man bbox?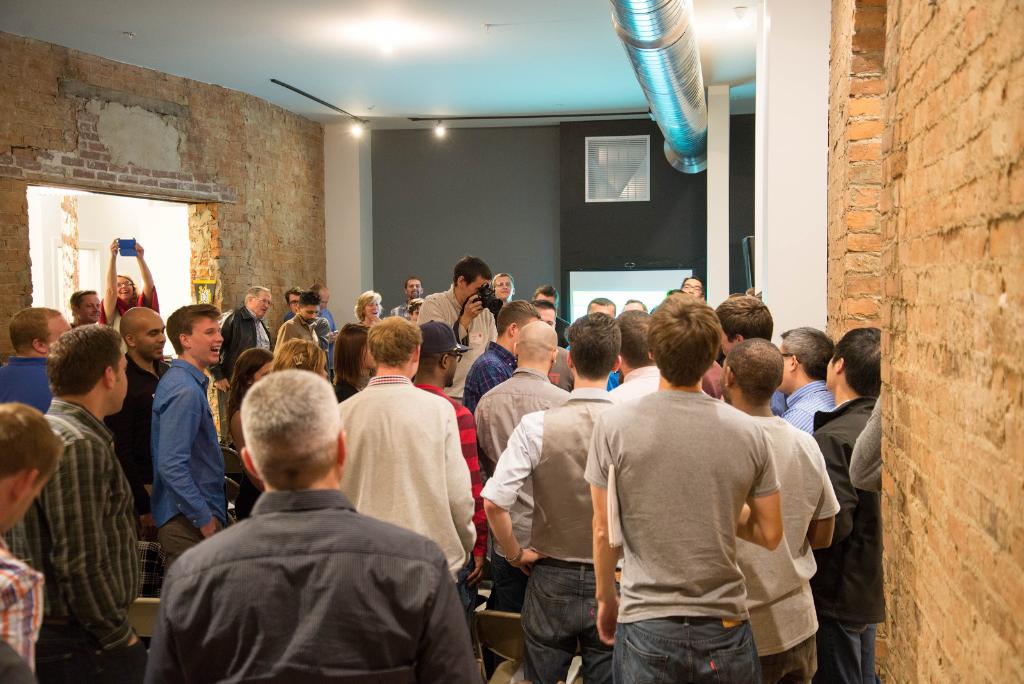
pyautogui.locateOnScreen(813, 325, 883, 683)
